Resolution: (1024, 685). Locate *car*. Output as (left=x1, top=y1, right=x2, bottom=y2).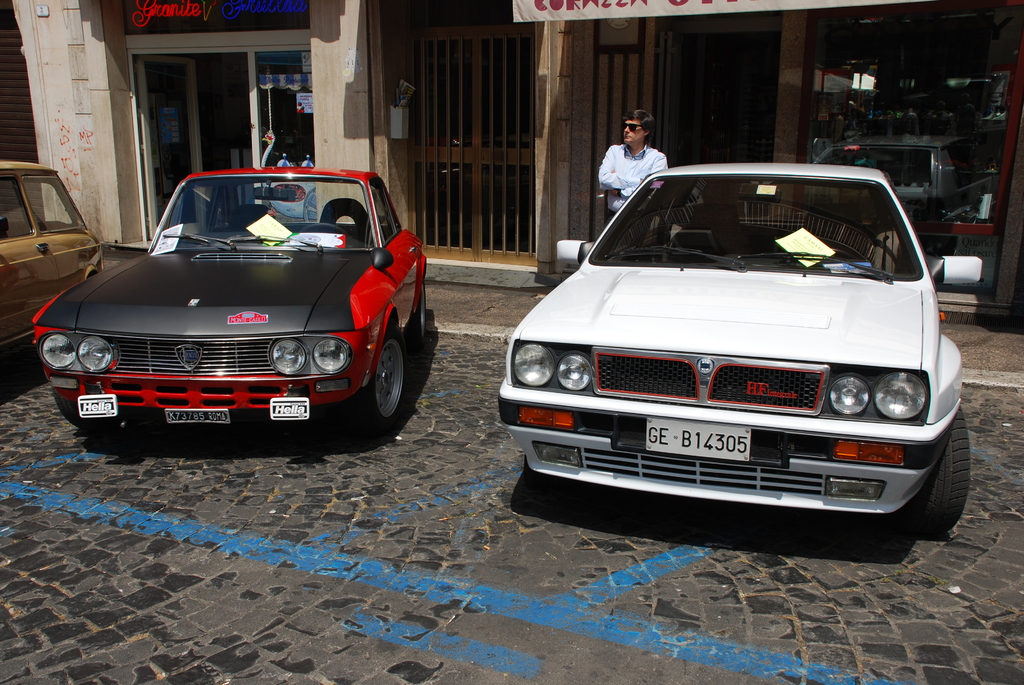
(left=0, top=164, right=104, bottom=363).
